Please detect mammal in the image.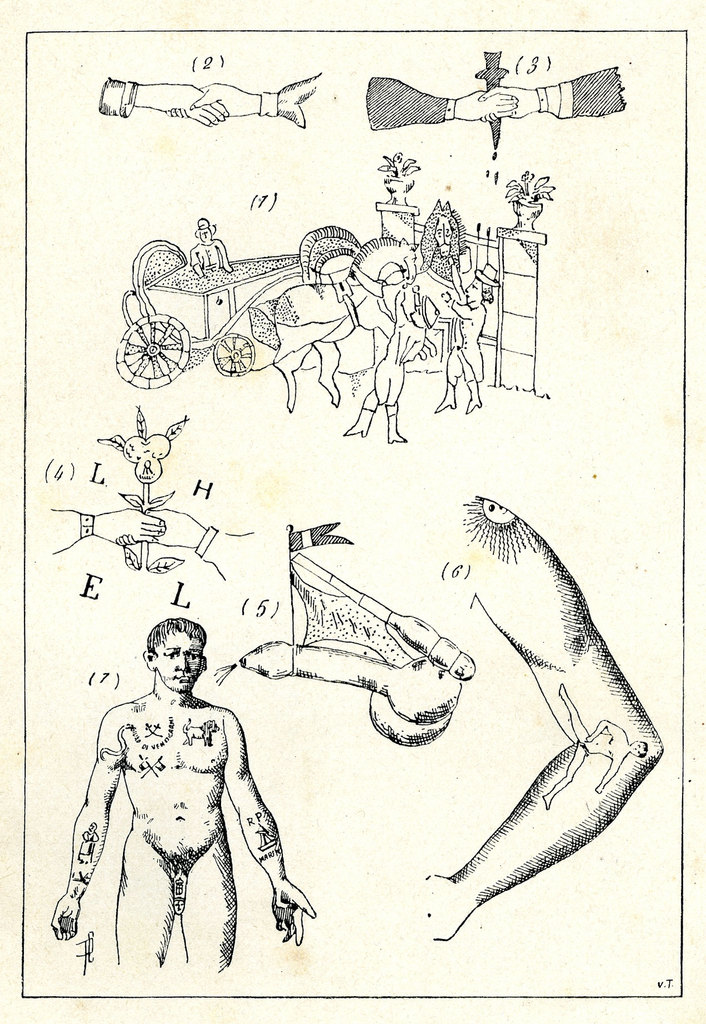
x1=99 y1=80 x2=223 y2=129.
